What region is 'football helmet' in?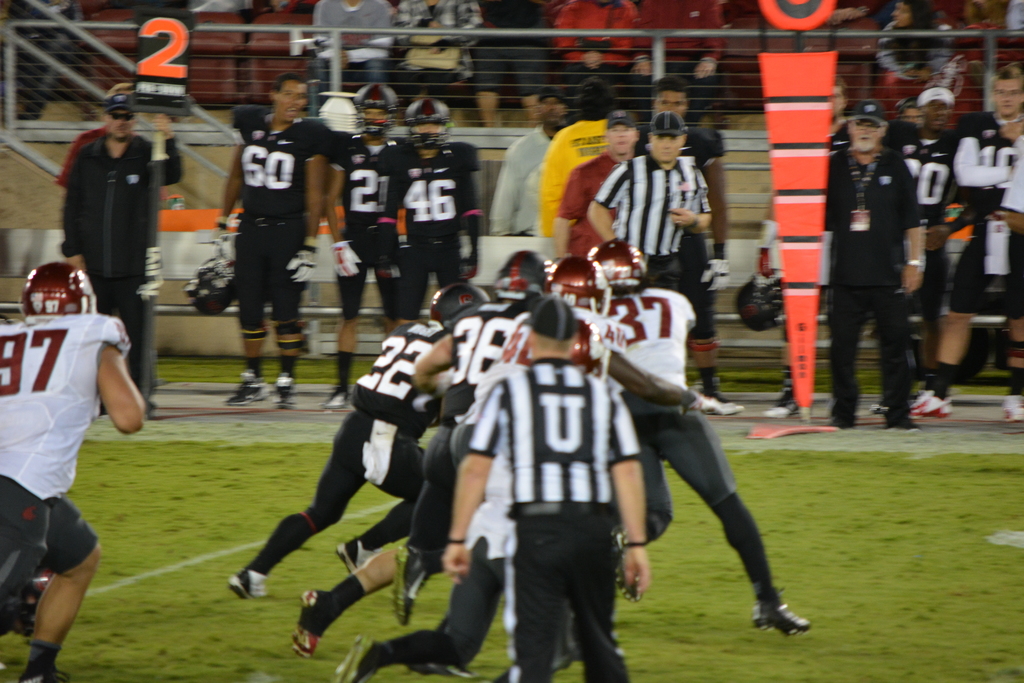
582 244 635 308.
